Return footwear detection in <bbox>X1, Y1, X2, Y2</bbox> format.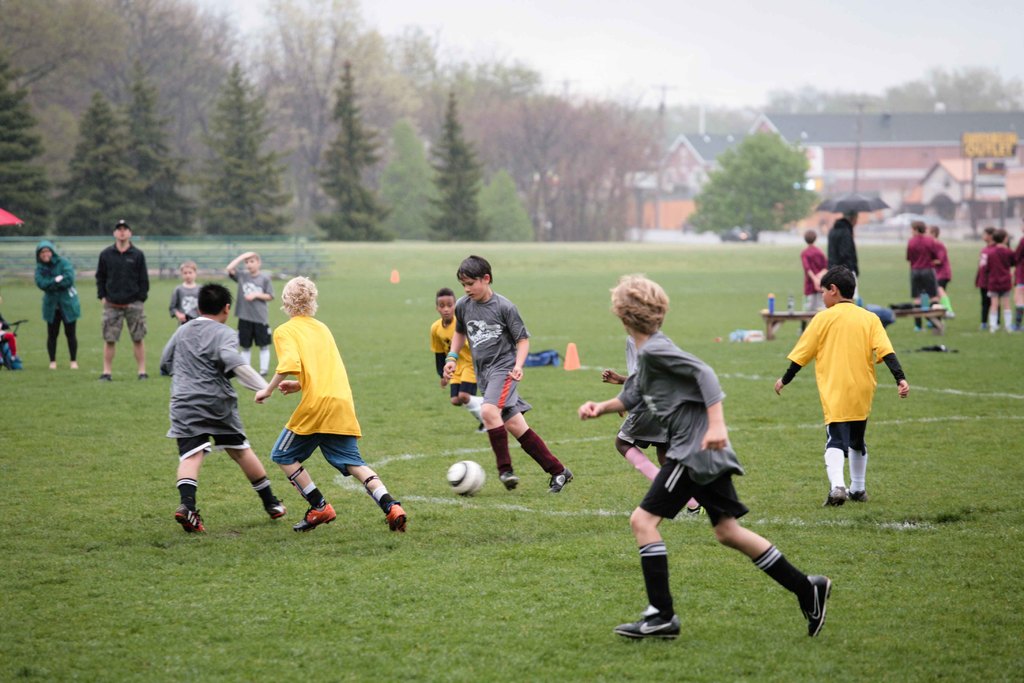
<bbox>617, 601, 684, 643</bbox>.
